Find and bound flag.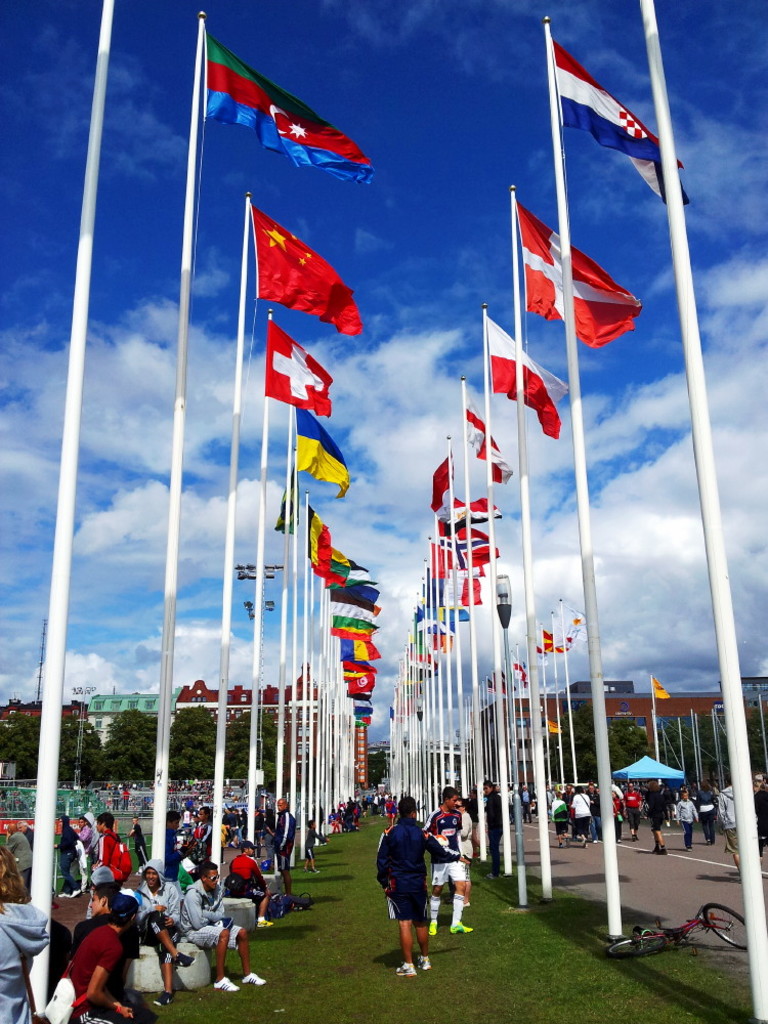
Bound: [561, 604, 583, 648].
